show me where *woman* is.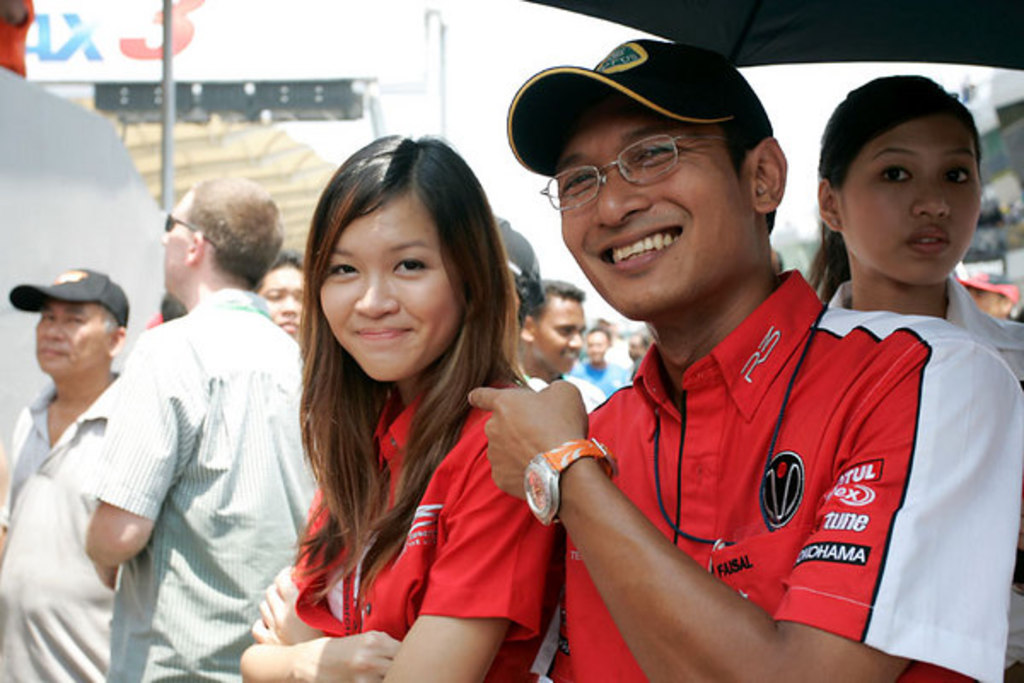
*woman* is at Rect(799, 68, 1022, 681).
